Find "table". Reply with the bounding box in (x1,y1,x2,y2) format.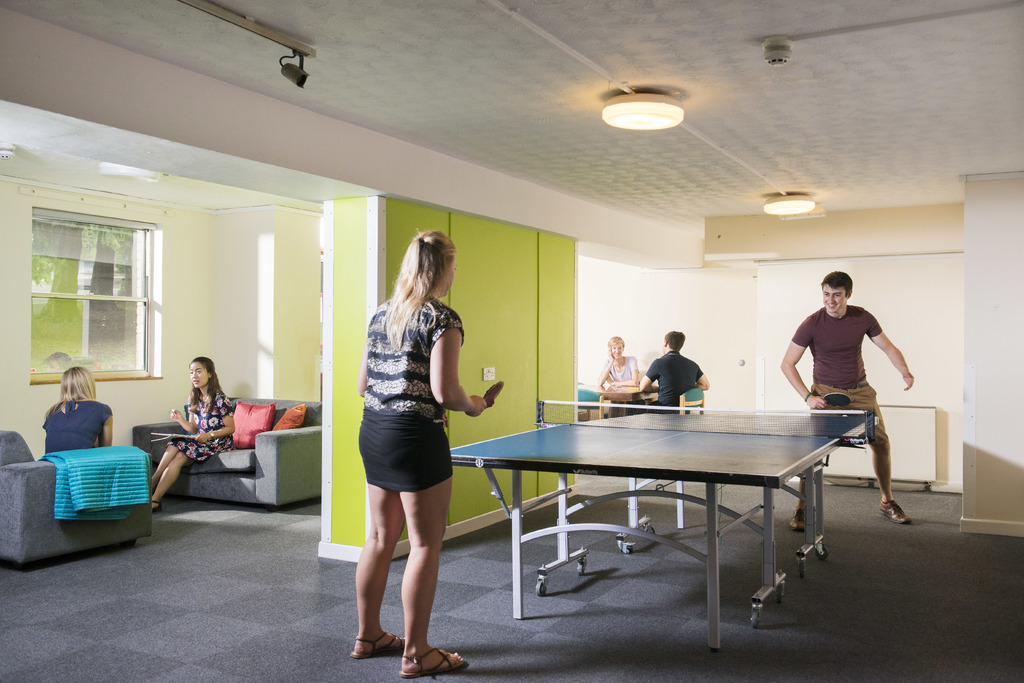
(465,403,881,635).
